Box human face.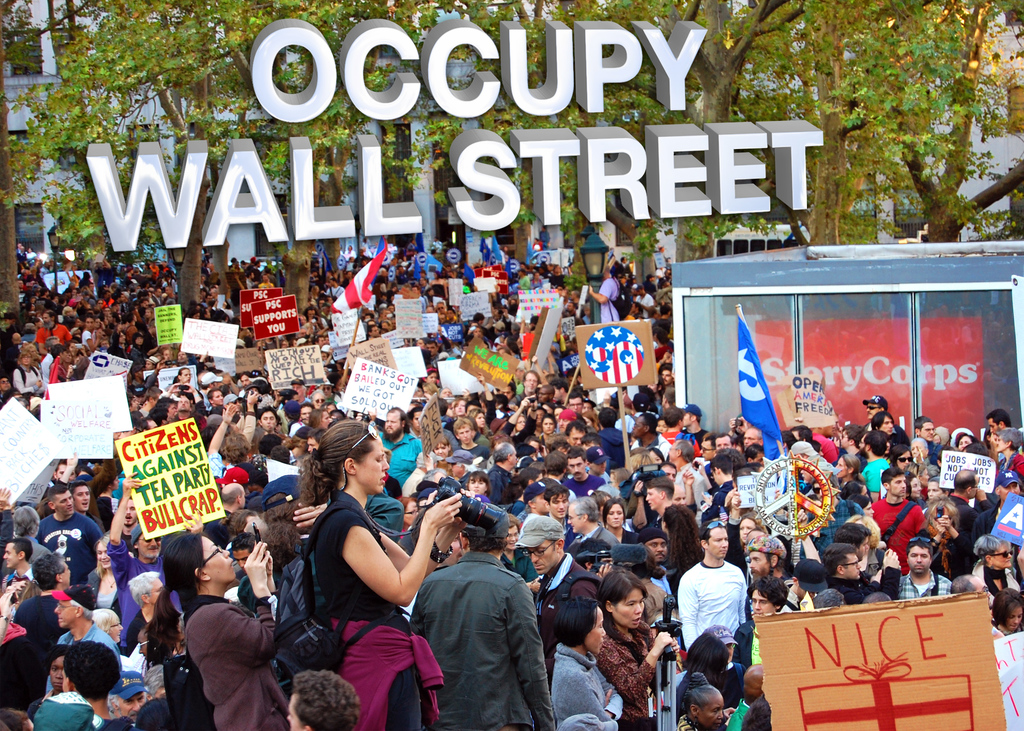
BBox(652, 449, 664, 463).
